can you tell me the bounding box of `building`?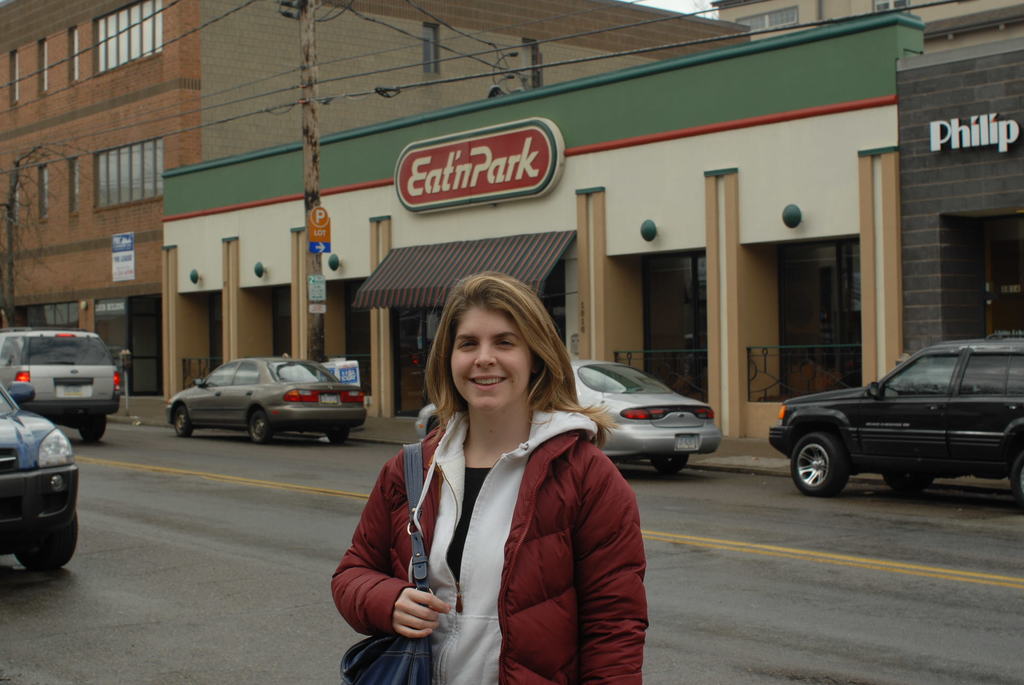
[0,0,750,395].
